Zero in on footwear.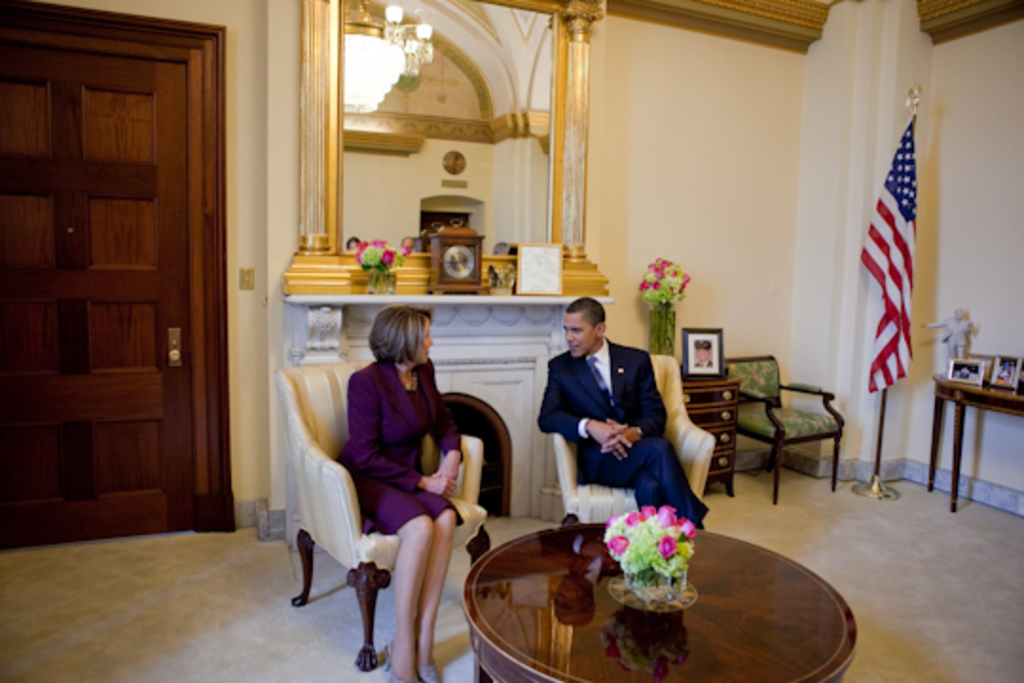
Zeroed in: box=[377, 649, 404, 681].
